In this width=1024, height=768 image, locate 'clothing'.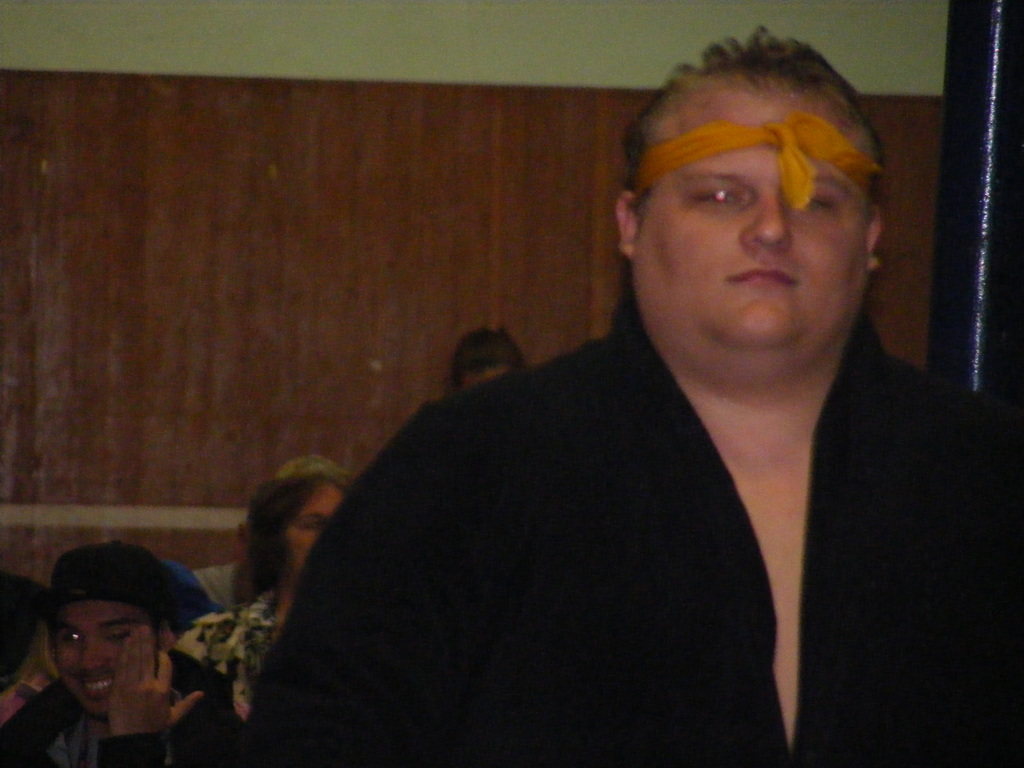
Bounding box: {"left": 188, "top": 582, "right": 278, "bottom": 712}.
